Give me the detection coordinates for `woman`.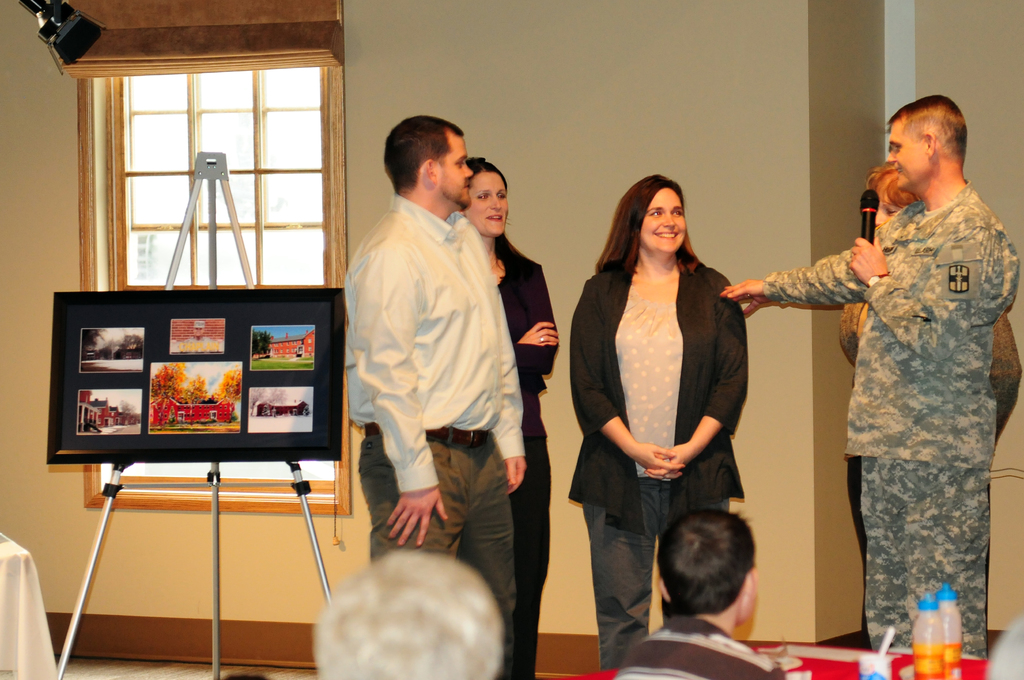
bbox(837, 159, 1023, 652).
